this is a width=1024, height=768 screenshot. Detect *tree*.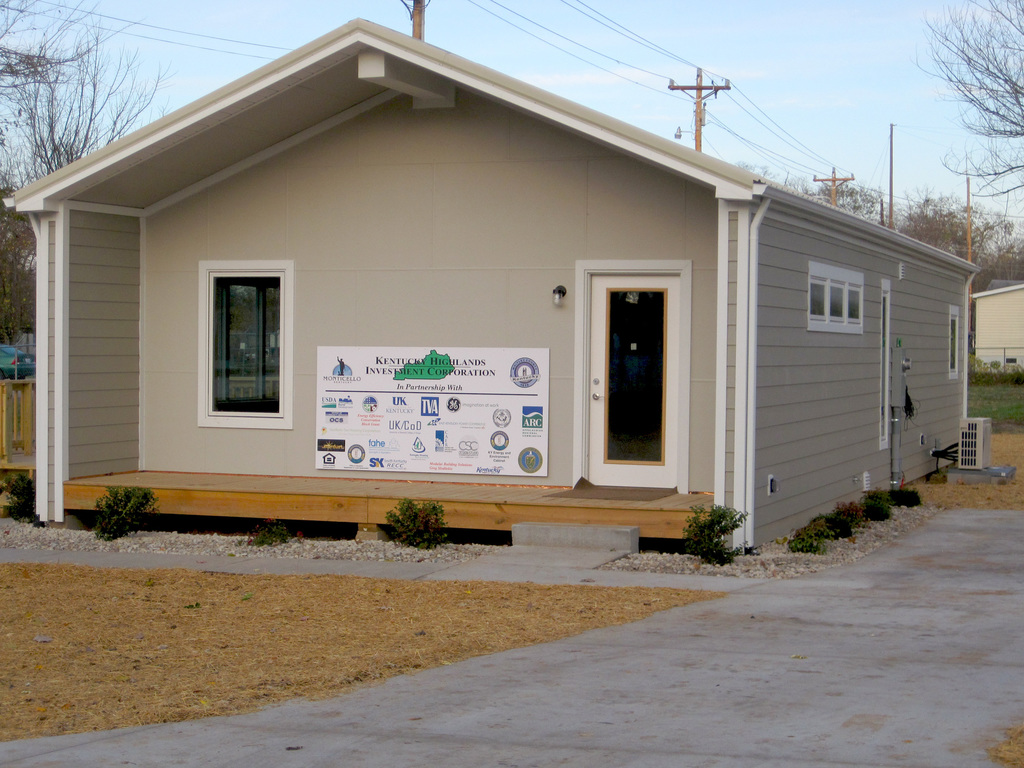
bbox=(738, 0, 1023, 300).
